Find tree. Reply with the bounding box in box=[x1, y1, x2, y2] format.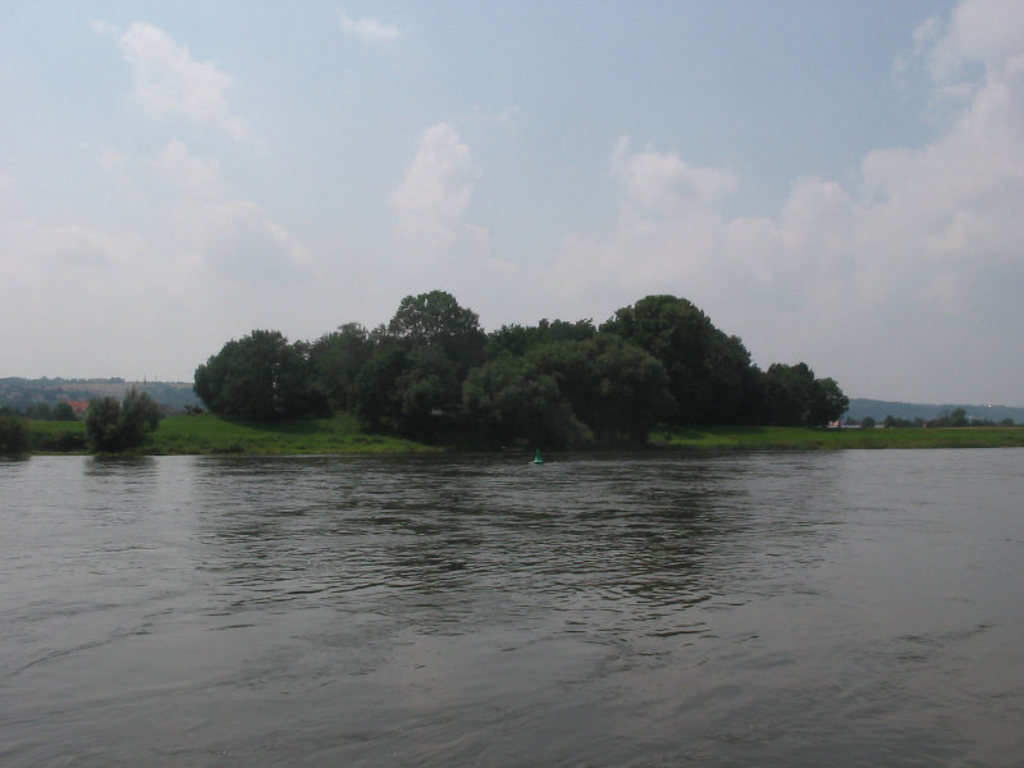
box=[81, 385, 160, 457].
